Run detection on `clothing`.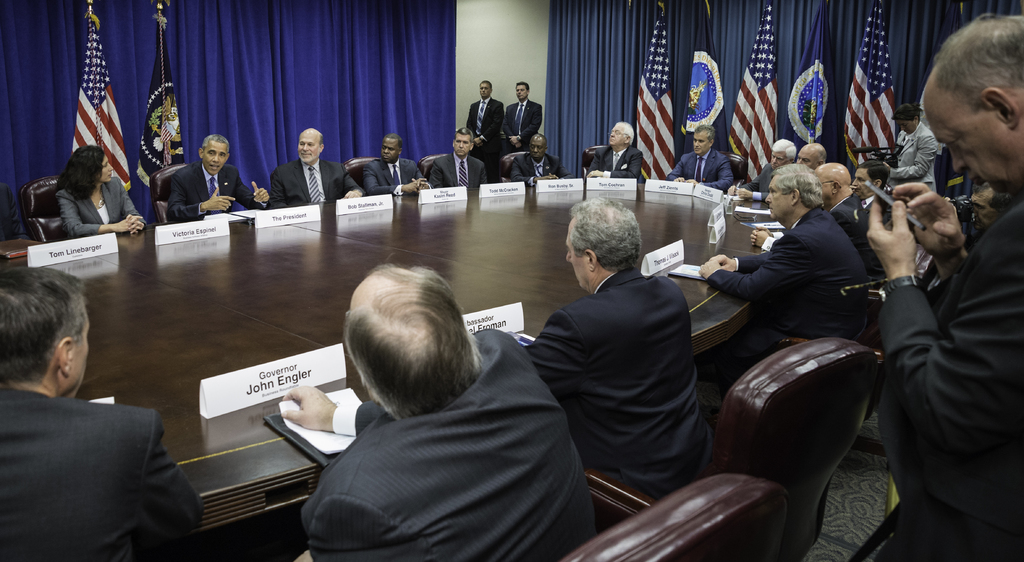
Result: crop(466, 96, 502, 183).
